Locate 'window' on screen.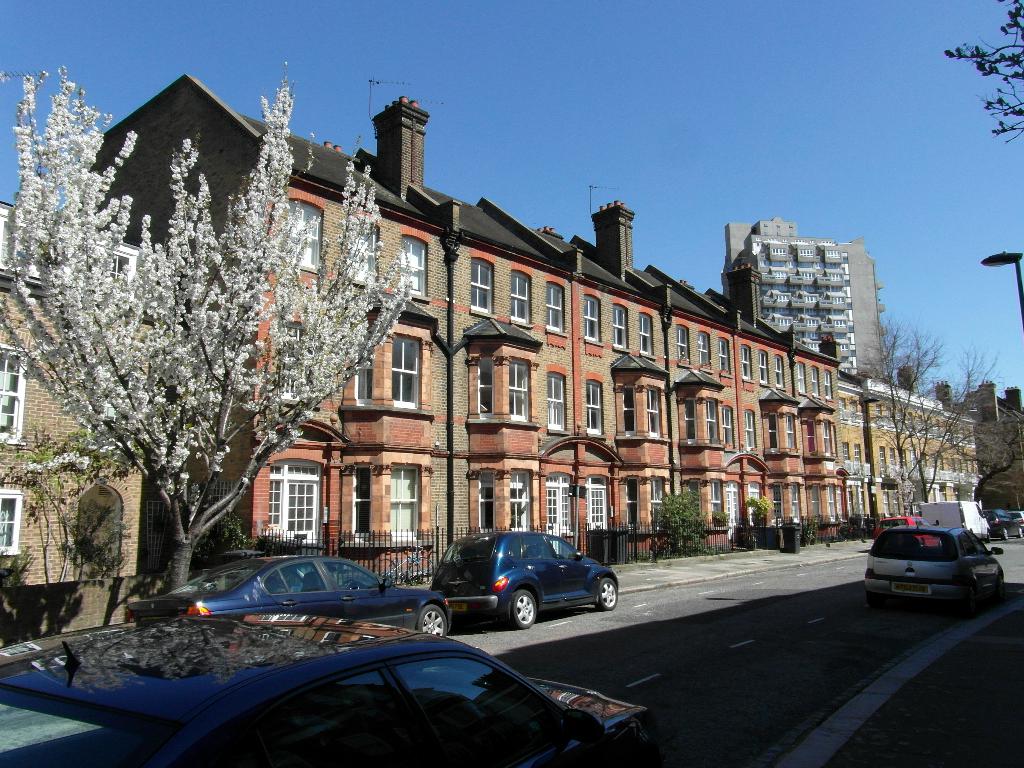
On screen at 473, 353, 489, 417.
